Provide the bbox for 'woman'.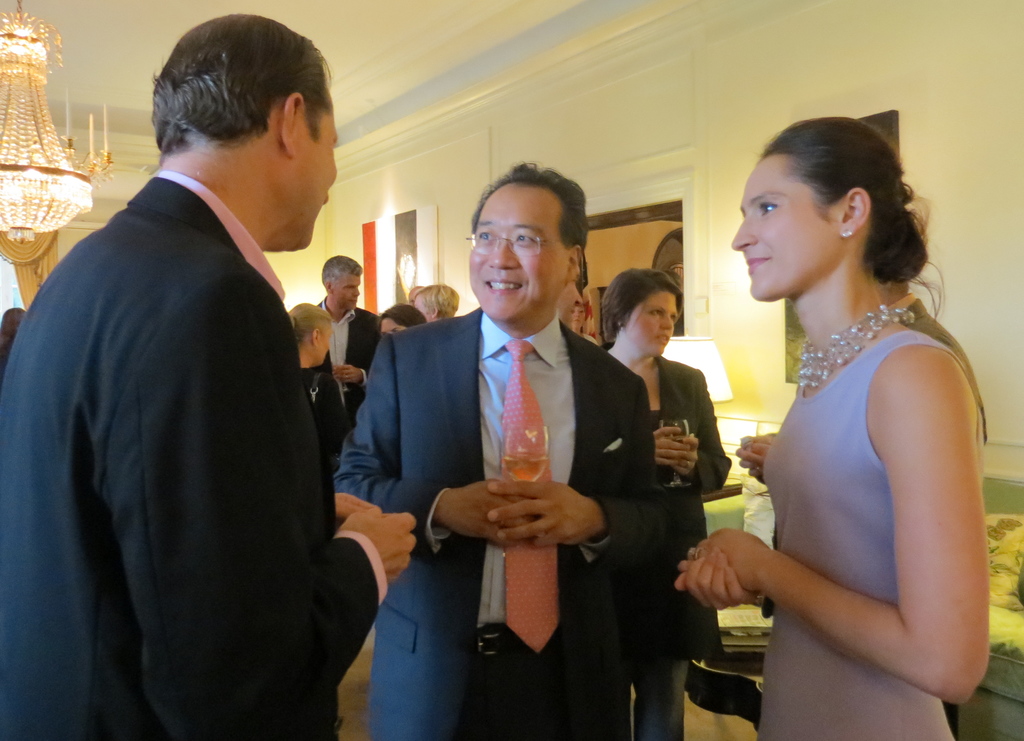
[left=673, top=113, right=994, bottom=740].
